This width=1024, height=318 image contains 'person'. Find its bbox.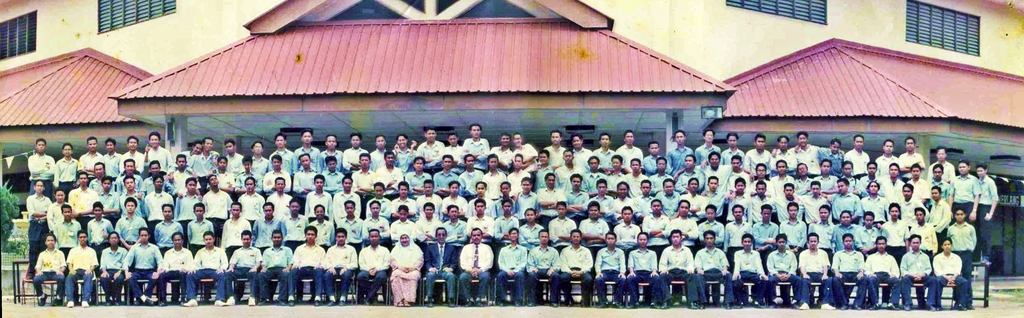
rect(441, 179, 468, 220).
